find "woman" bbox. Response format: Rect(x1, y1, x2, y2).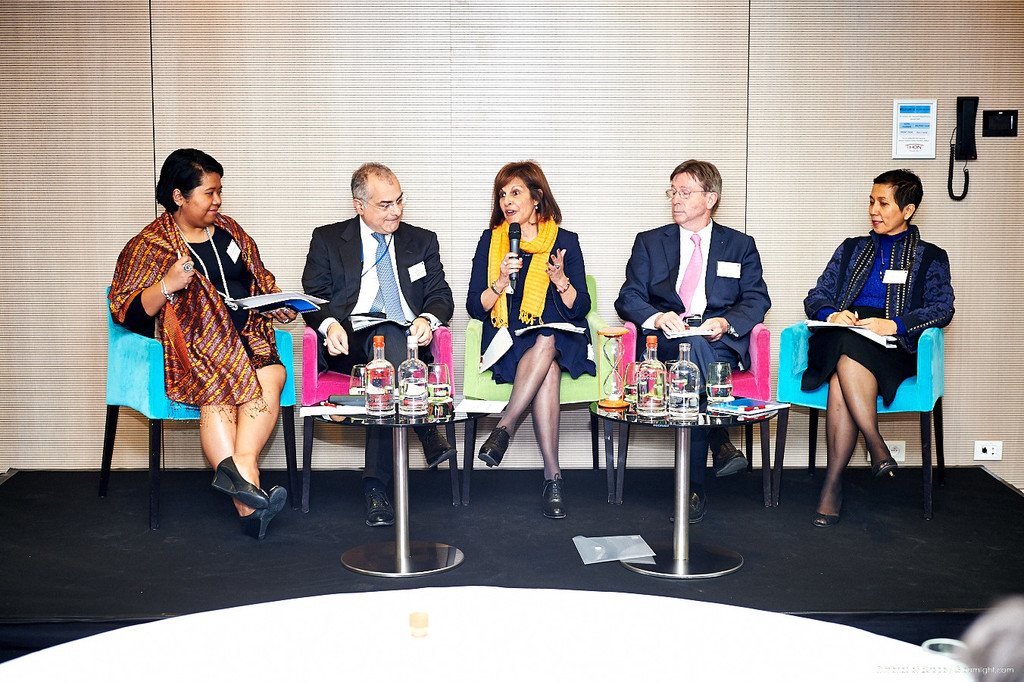
Rect(798, 167, 954, 527).
